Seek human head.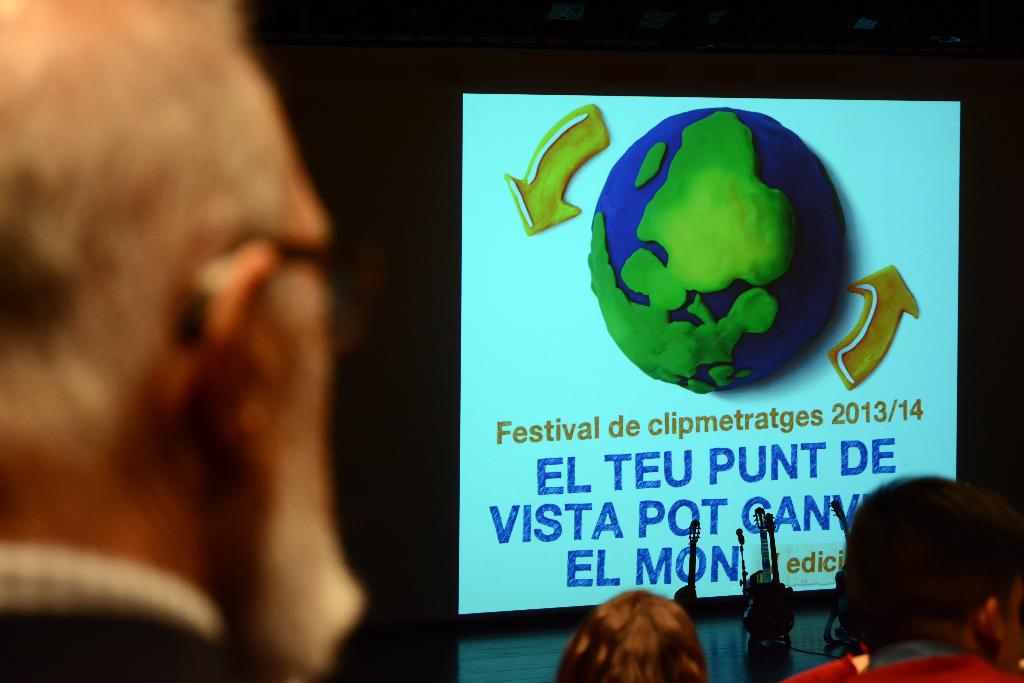
[x1=842, y1=484, x2=1023, y2=663].
